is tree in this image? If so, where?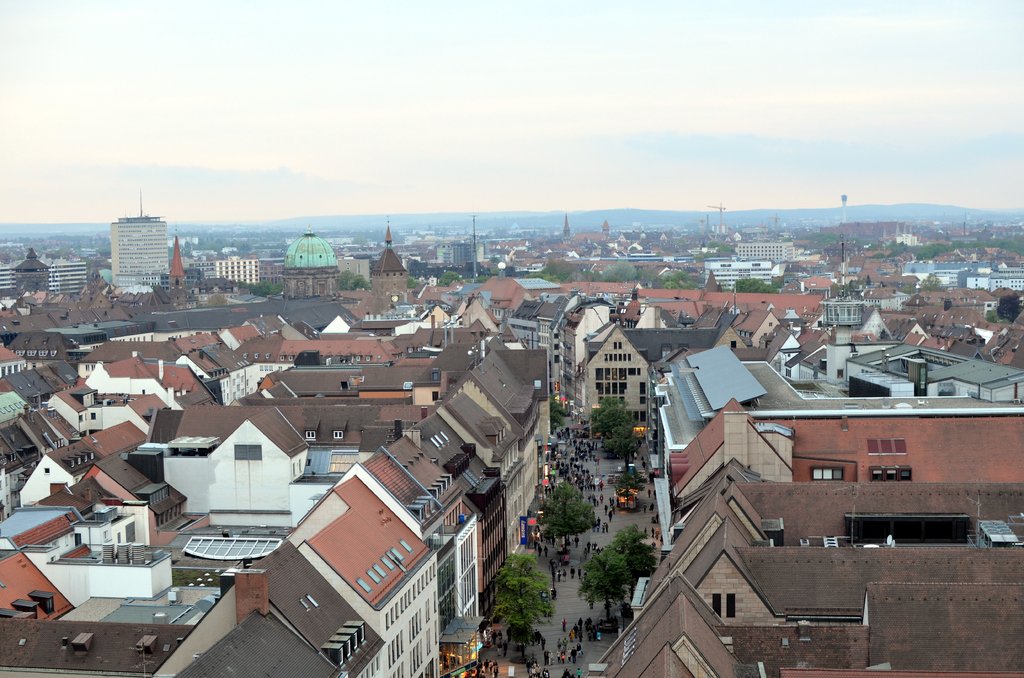
Yes, at 469/549/563/630.
